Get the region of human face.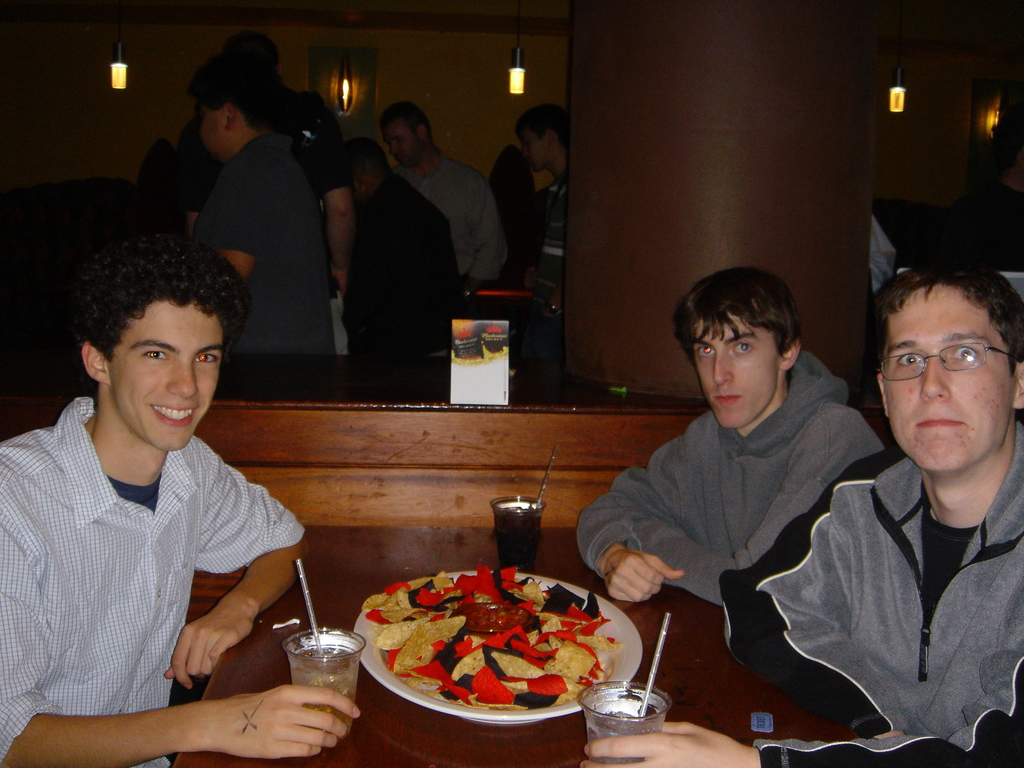
888:281:1007:476.
